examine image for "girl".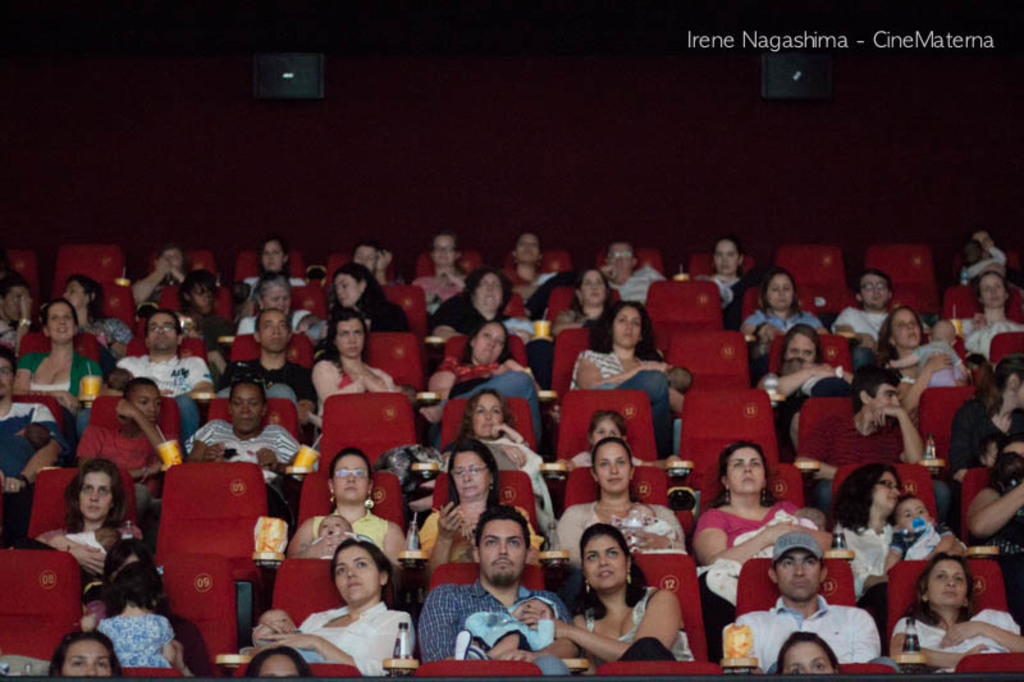
Examination result: (left=776, top=631, right=840, bottom=674).
